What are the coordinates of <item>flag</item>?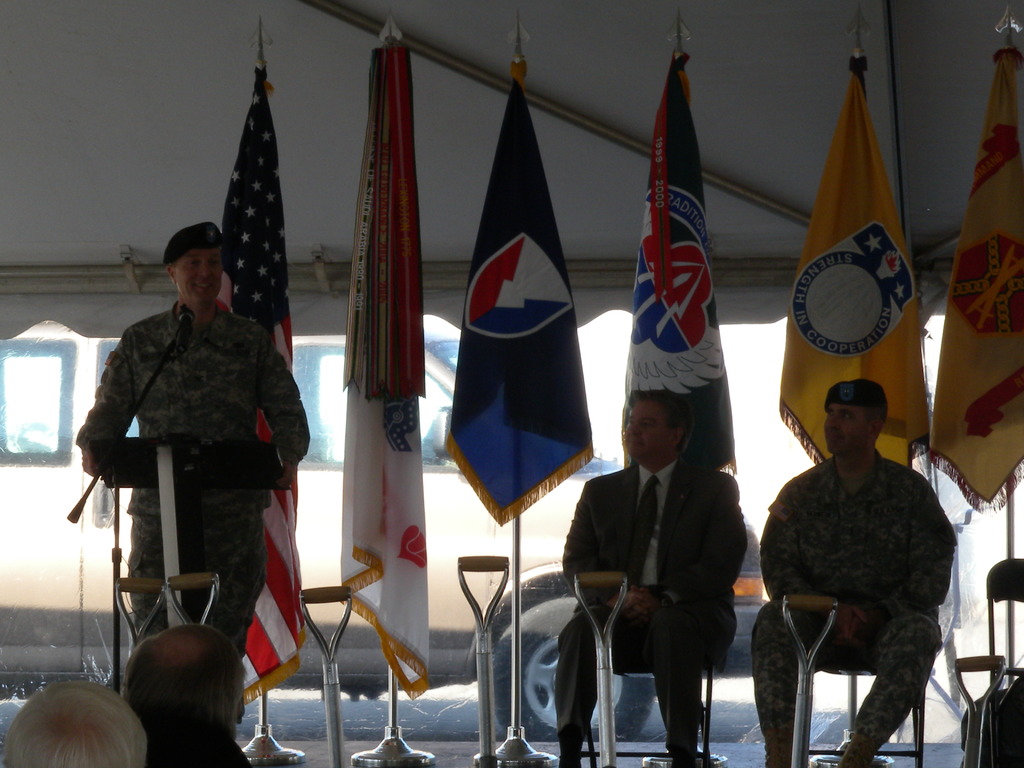
333, 27, 431, 707.
